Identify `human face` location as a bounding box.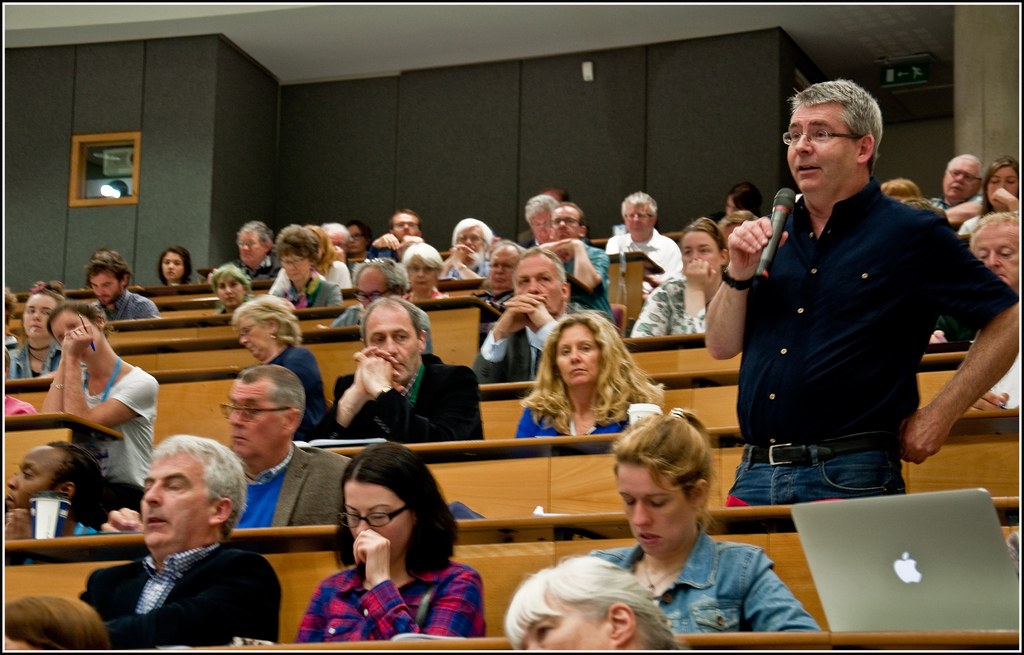
crop(239, 234, 264, 263).
